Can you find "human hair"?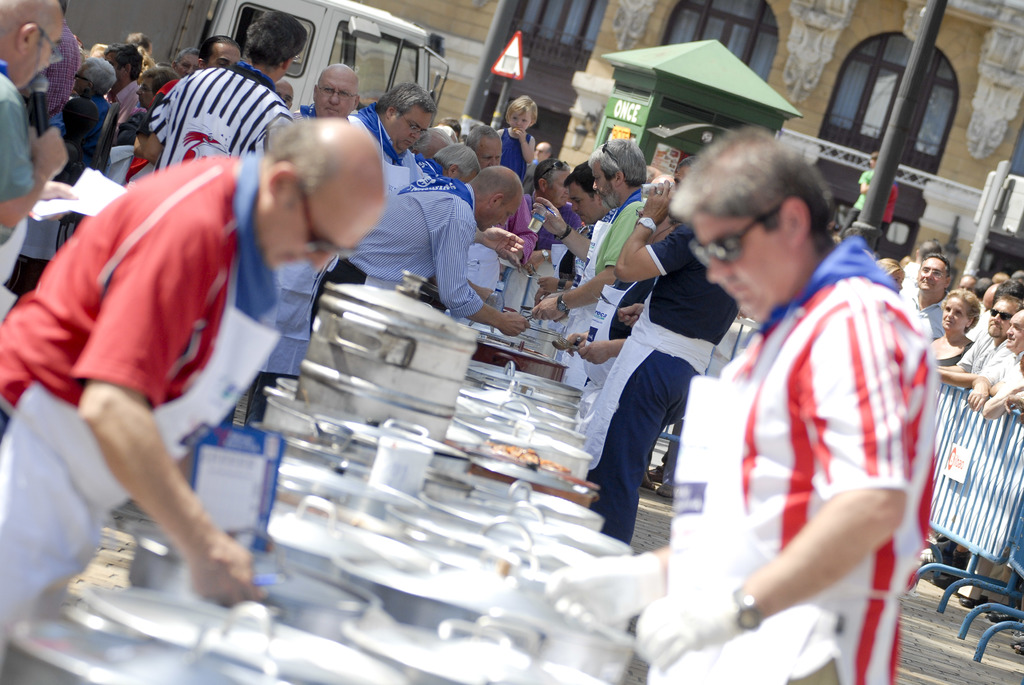
Yes, bounding box: 108, 40, 140, 80.
